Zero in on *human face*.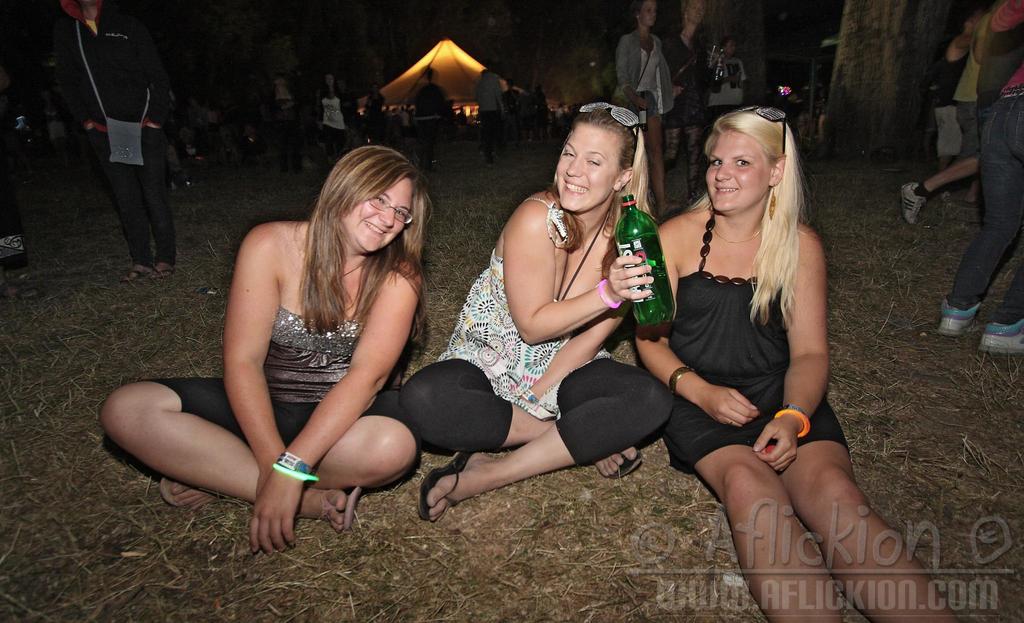
Zeroed in: Rect(726, 42, 739, 56).
